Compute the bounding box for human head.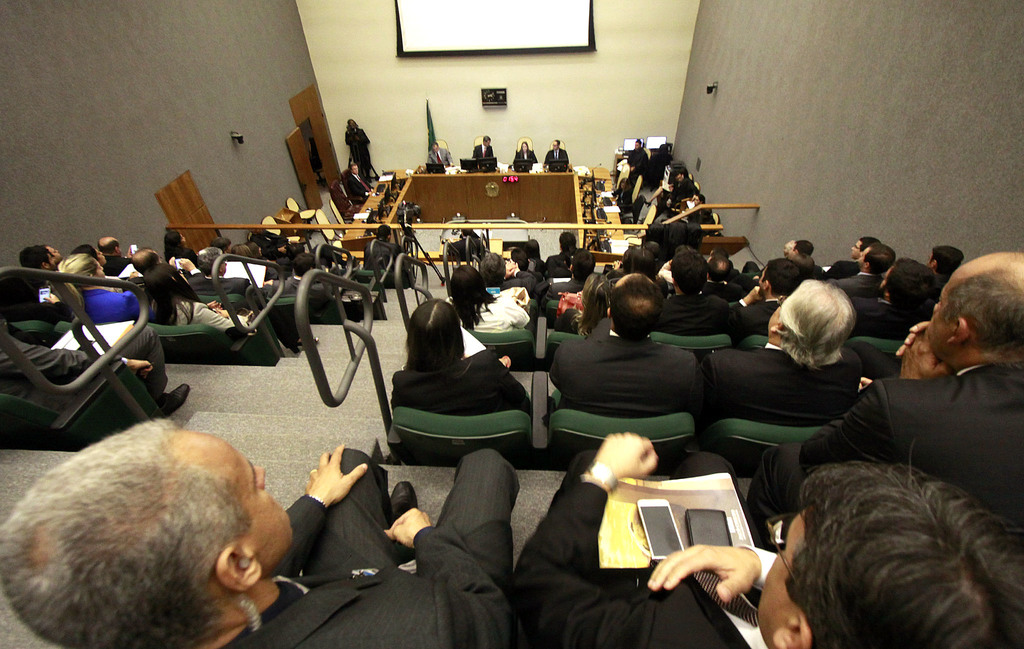
(856,243,899,274).
